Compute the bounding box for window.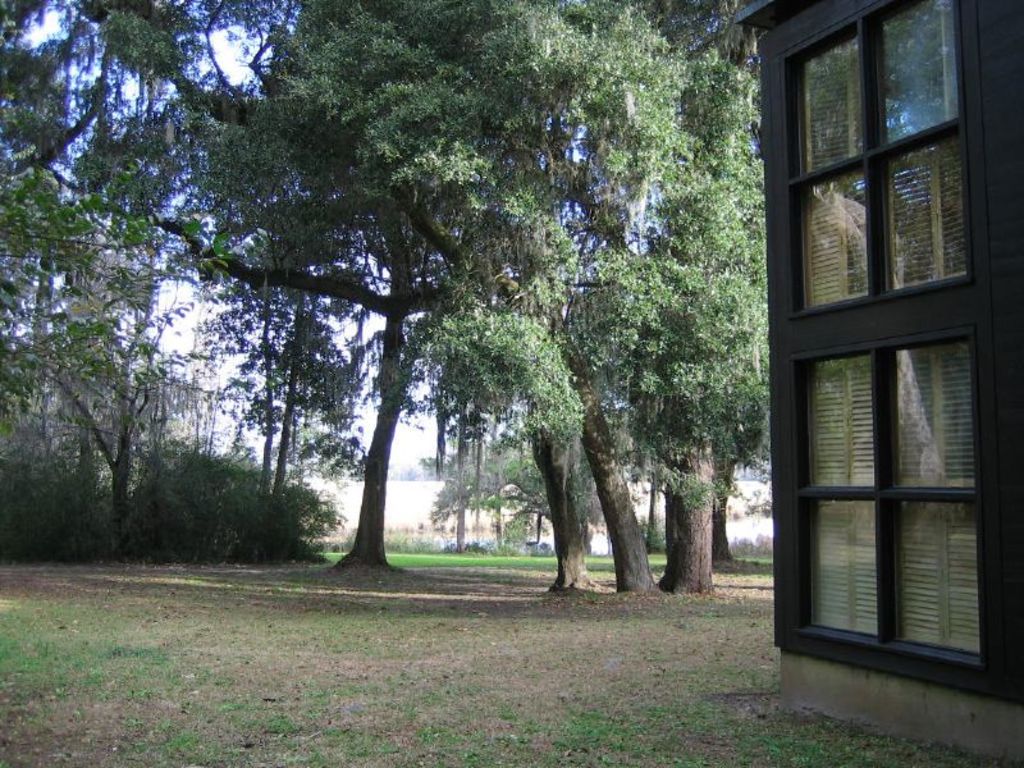
box(867, 0, 959, 142).
